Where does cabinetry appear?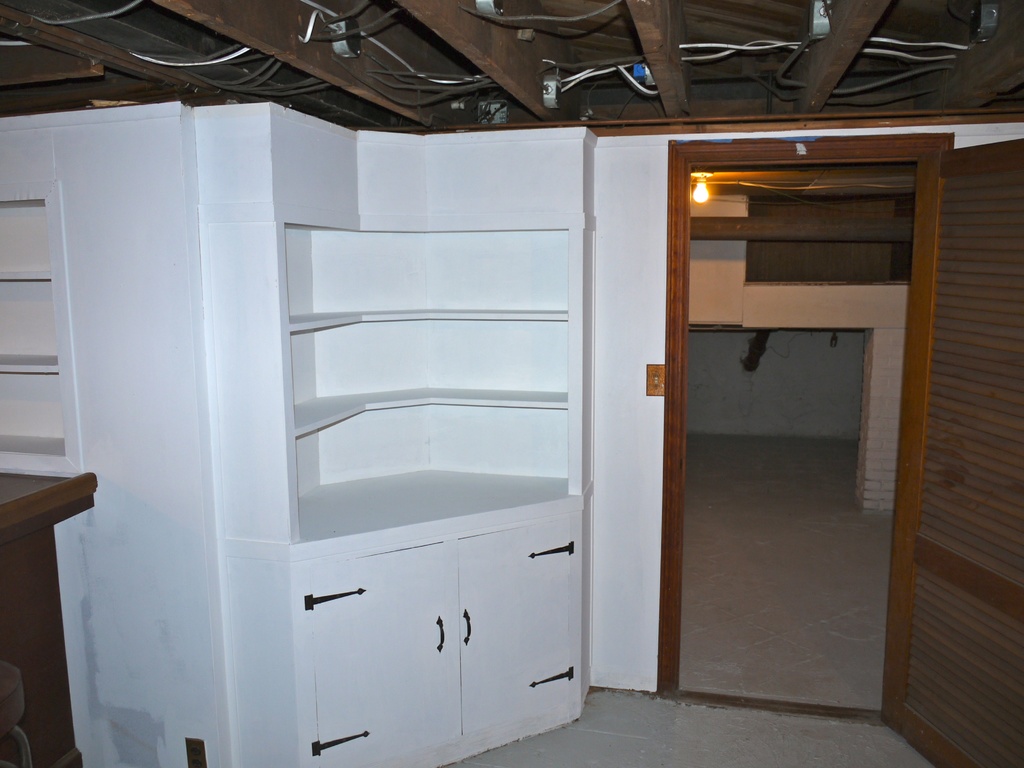
Appears at {"x1": 3, "y1": 476, "x2": 95, "y2": 767}.
